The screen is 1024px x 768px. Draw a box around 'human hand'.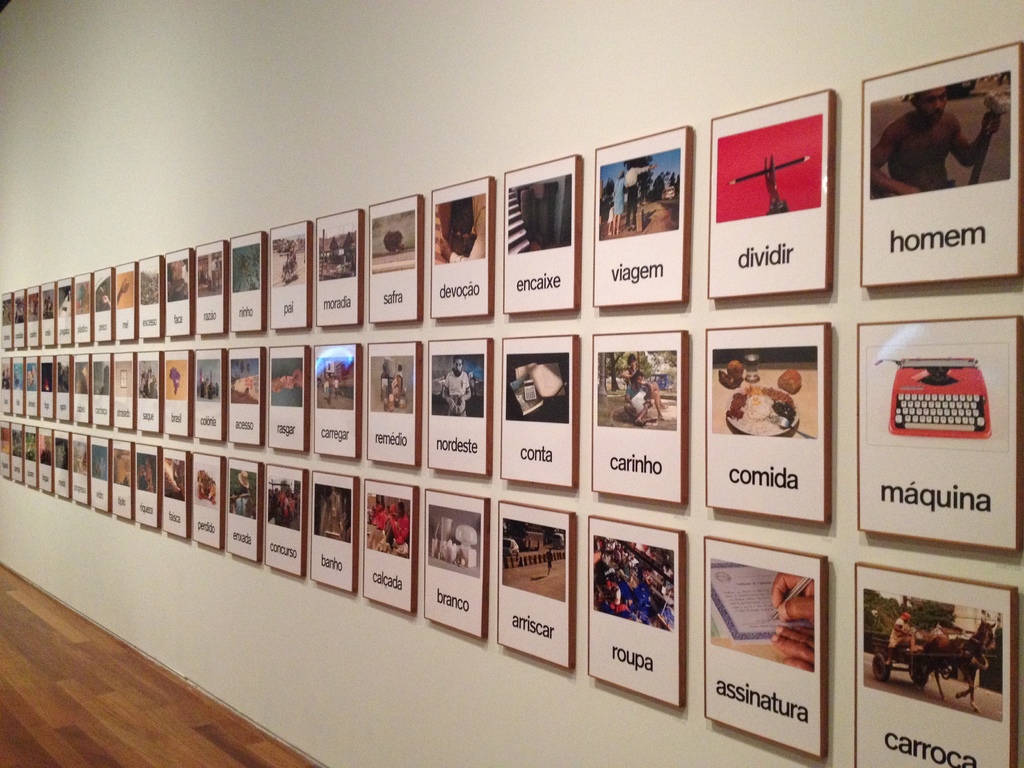
{"x1": 769, "y1": 571, "x2": 815, "y2": 627}.
